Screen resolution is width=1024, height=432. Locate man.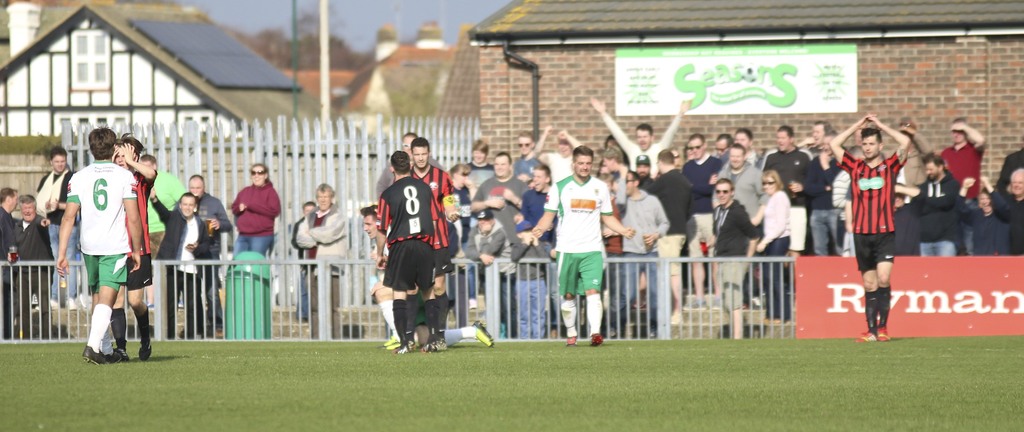
187, 169, 235, 341.
